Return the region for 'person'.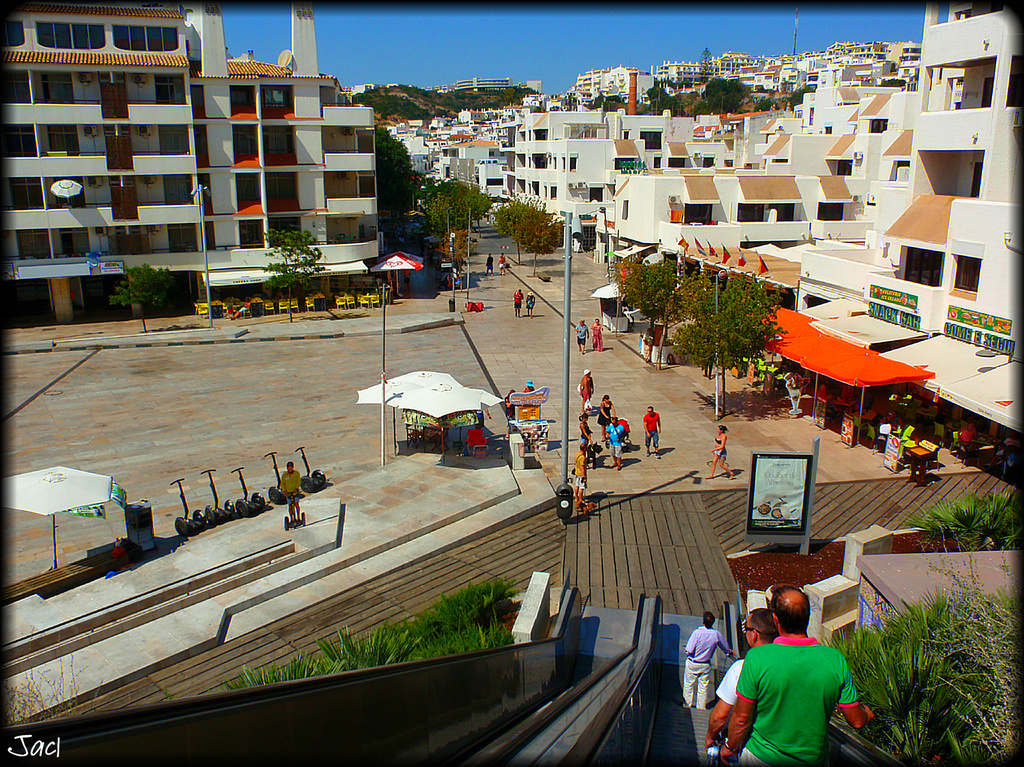
496,254,508,272.
